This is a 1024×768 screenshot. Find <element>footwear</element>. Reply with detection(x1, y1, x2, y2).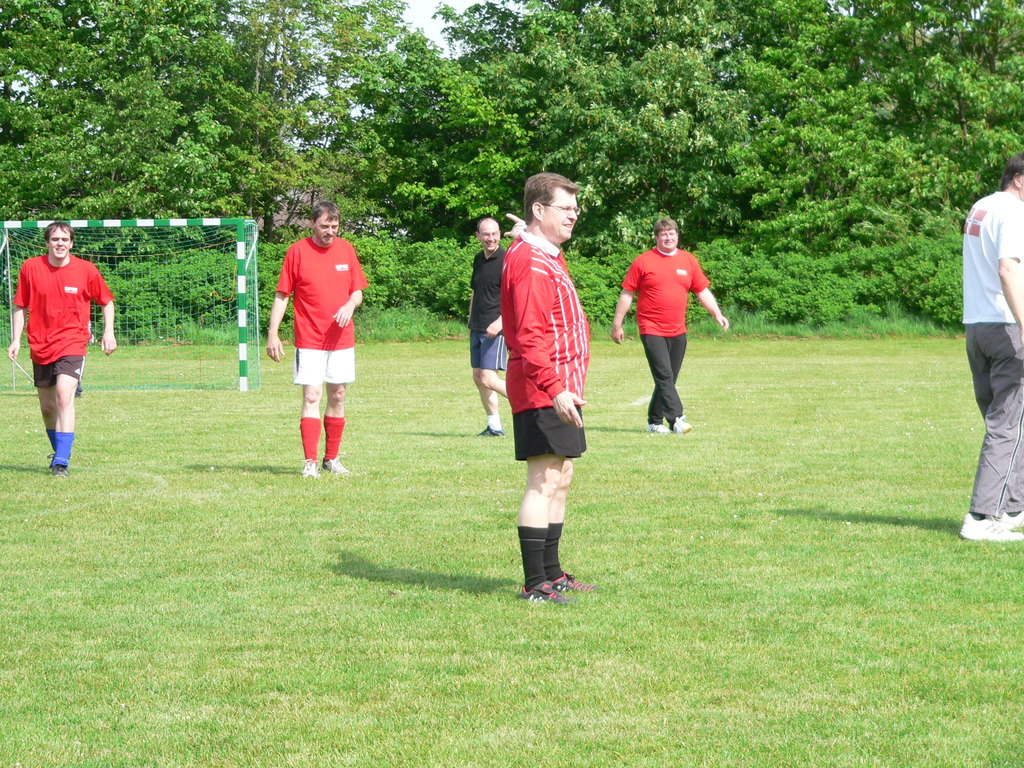
detection(960, 509, 1023, 543).
